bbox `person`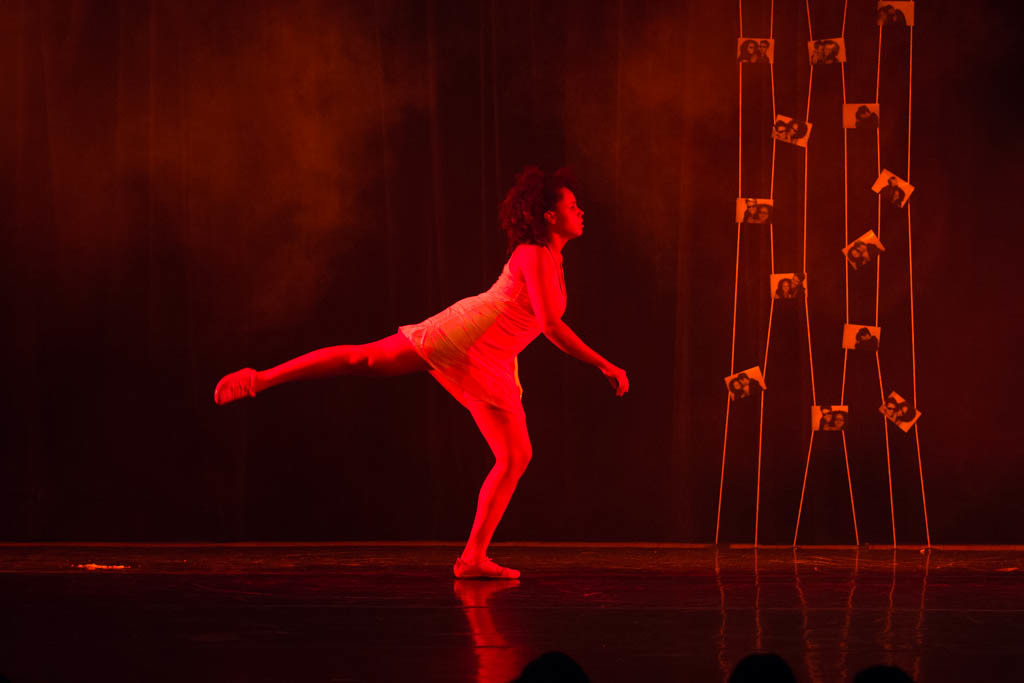
left=832, top=409, right=845, bottom=429
